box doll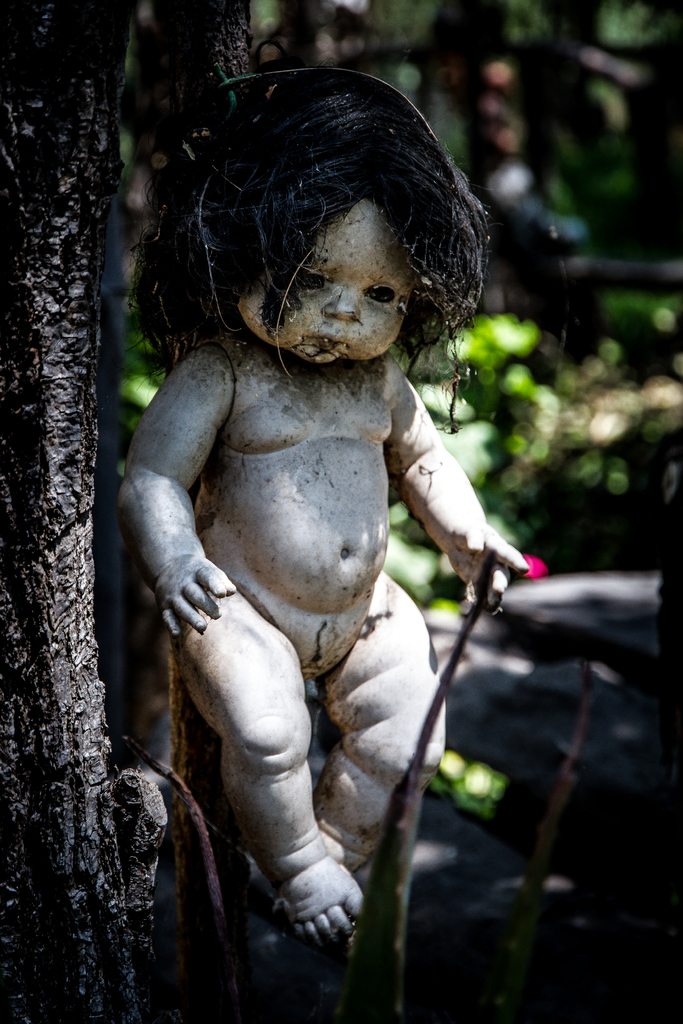
bbox=[107, 64, 527, 932]
